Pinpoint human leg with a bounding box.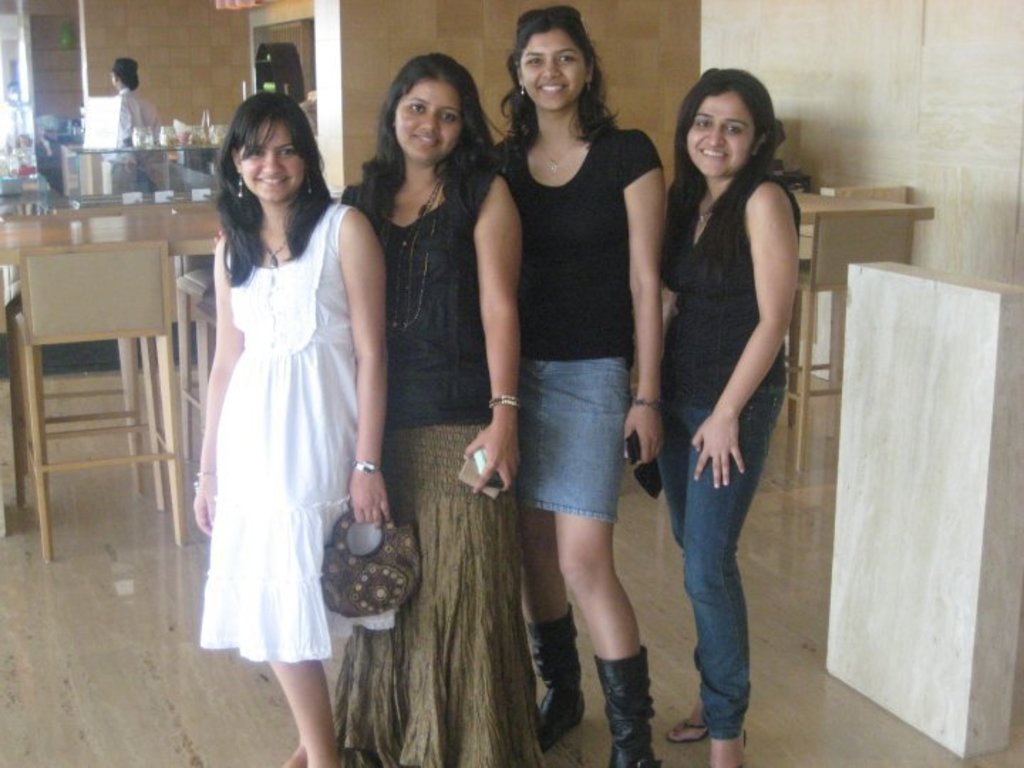
region(418, 412, 539, 767).
